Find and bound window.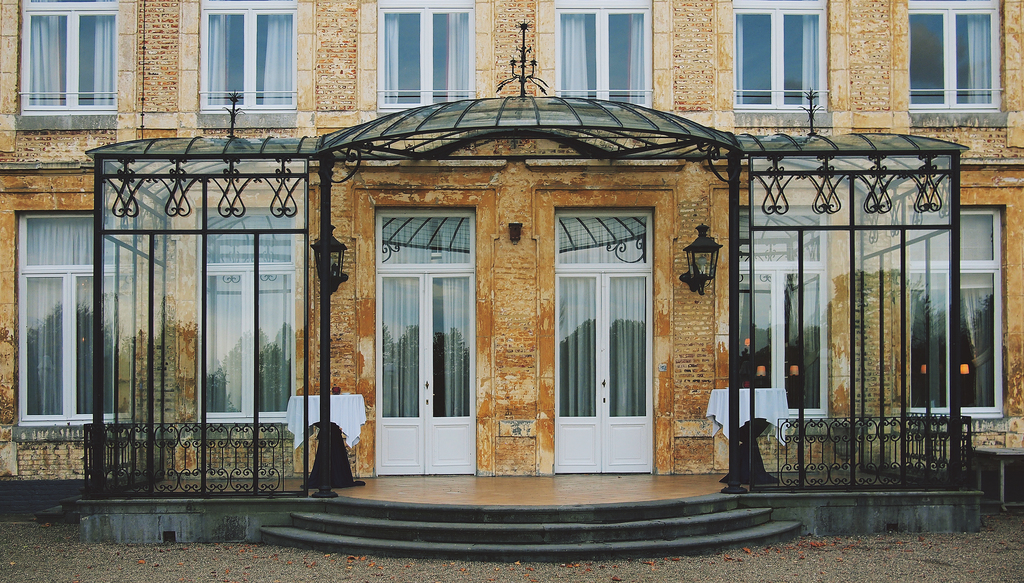
Bound: box(200, 0, 296, 111).
